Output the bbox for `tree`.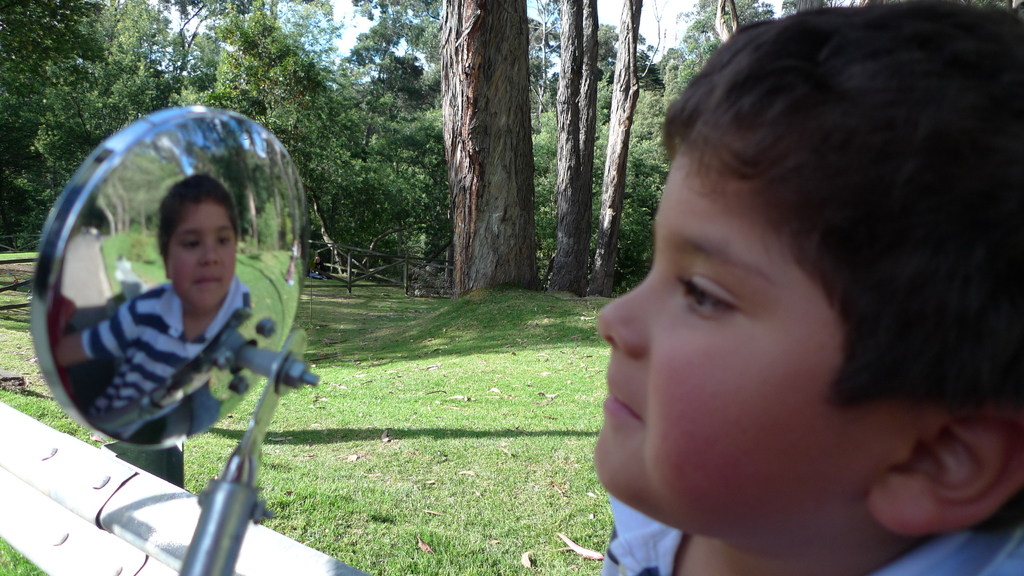
<bbox>98, 0, 167, 97</bbox>.
